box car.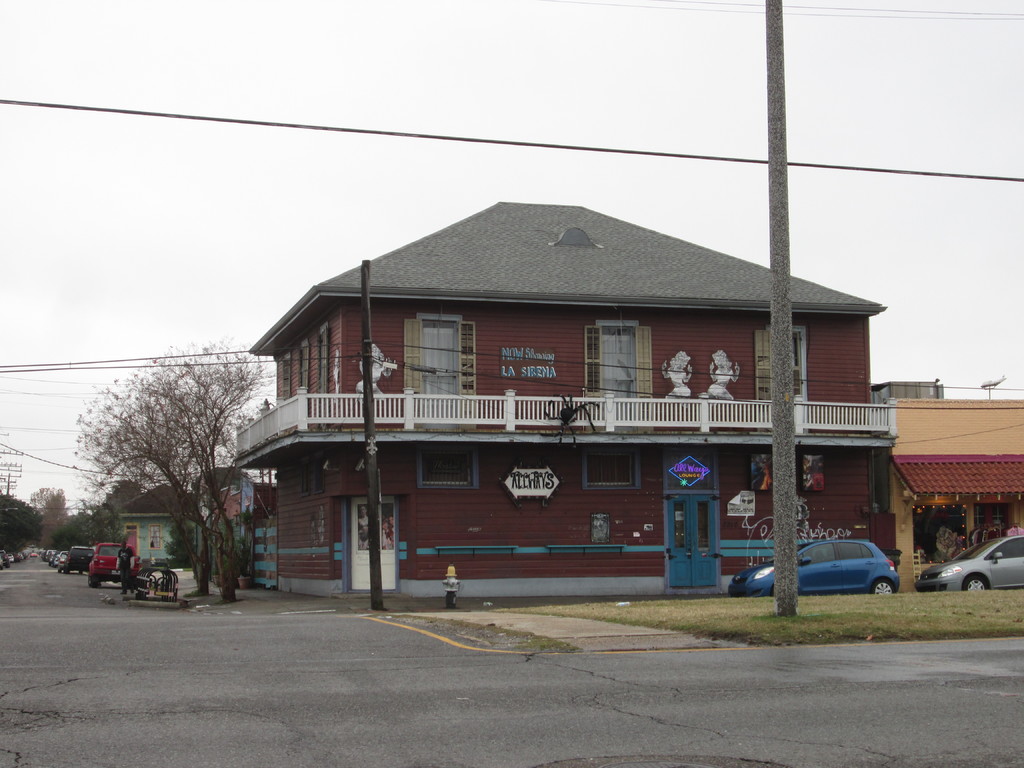
BBox(720, 534, 902, 595).
